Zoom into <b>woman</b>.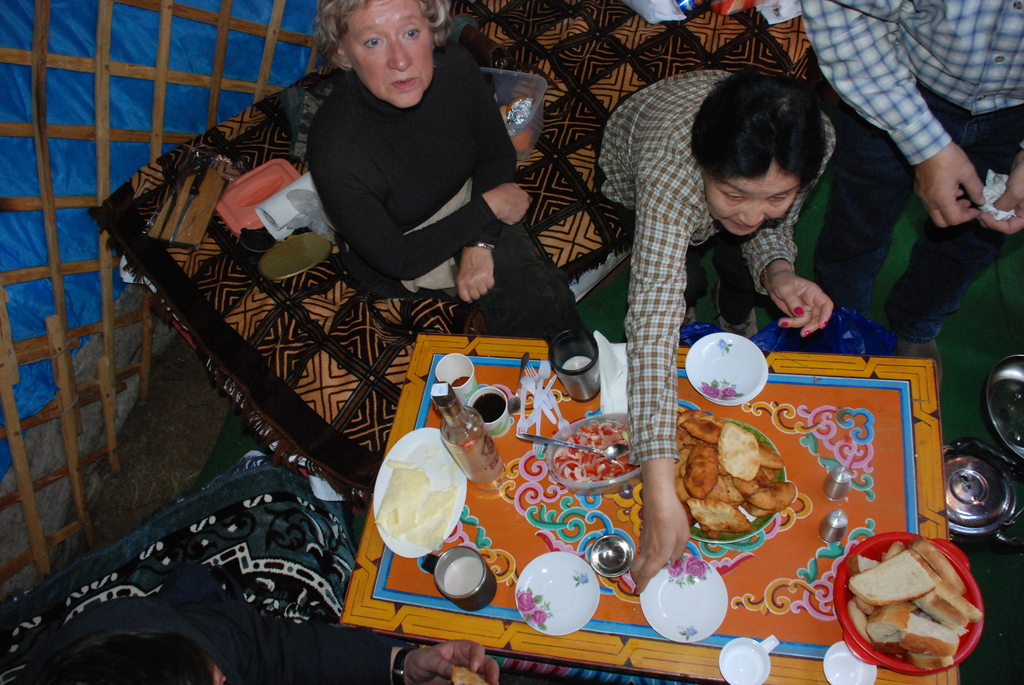
Zoom target: [left=248, top=0, right=540, bottom=325].
